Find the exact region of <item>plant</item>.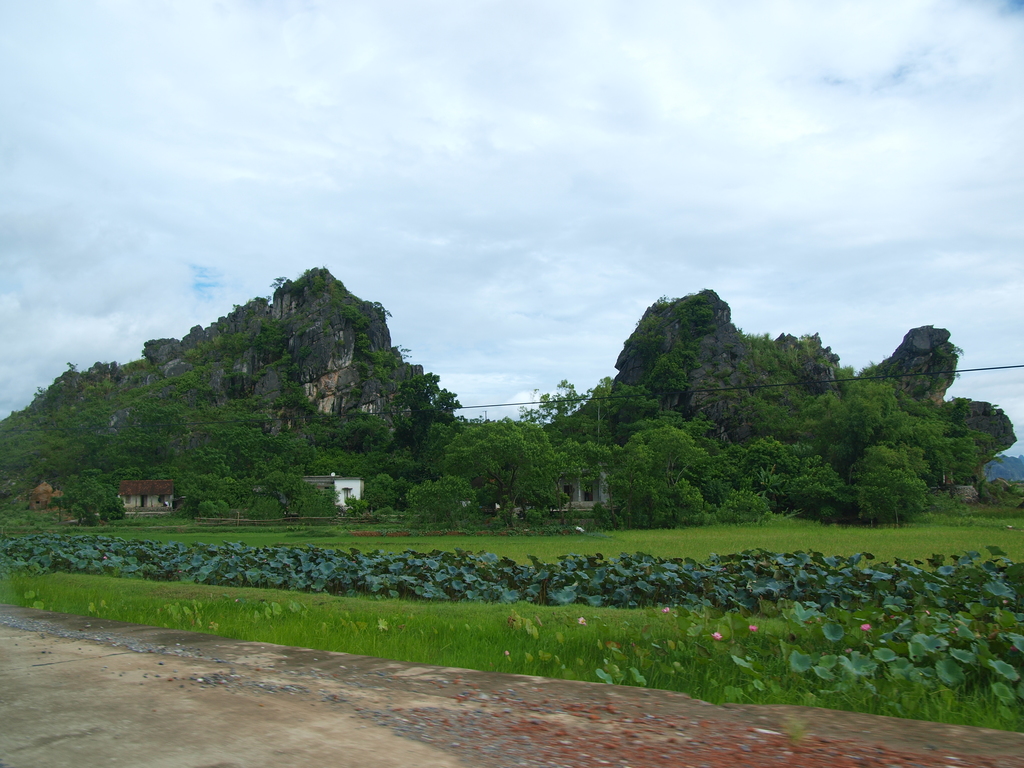
Exact region: <bbox>300, 498, 338, 518</bbox>.
